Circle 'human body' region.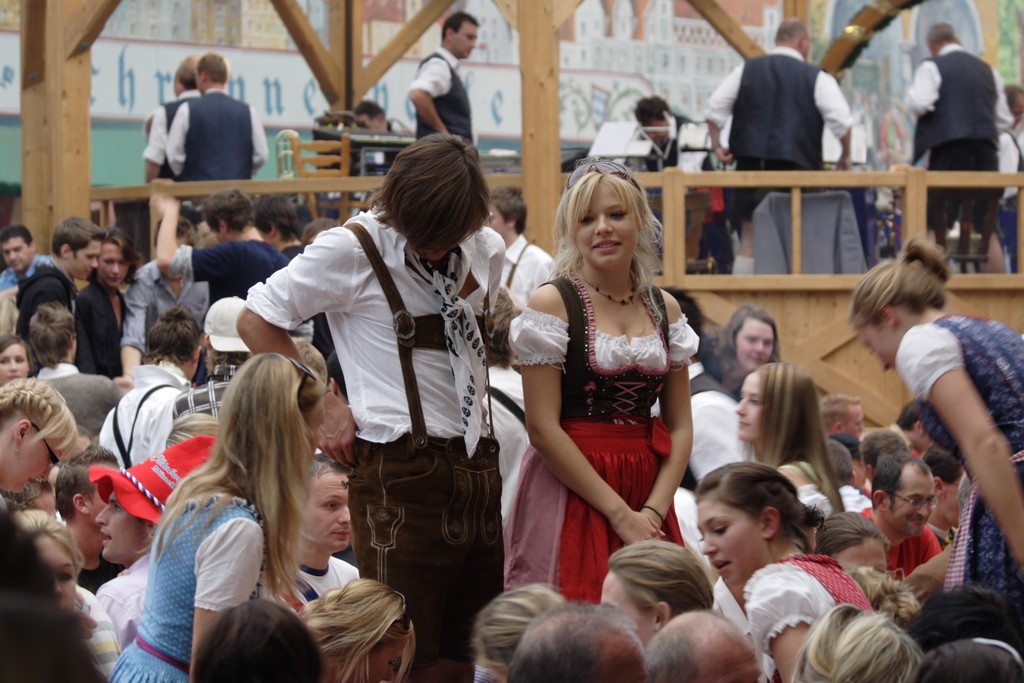
Region: <region>829, 440, 876, 521</region>.
